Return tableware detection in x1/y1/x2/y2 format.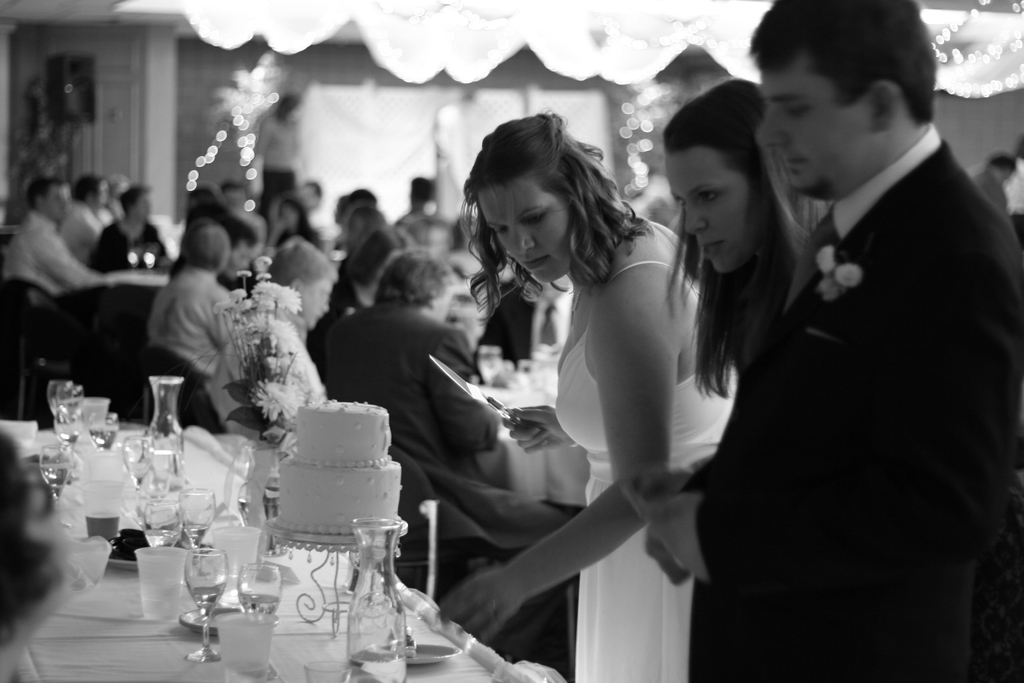
140/248/156/278.
